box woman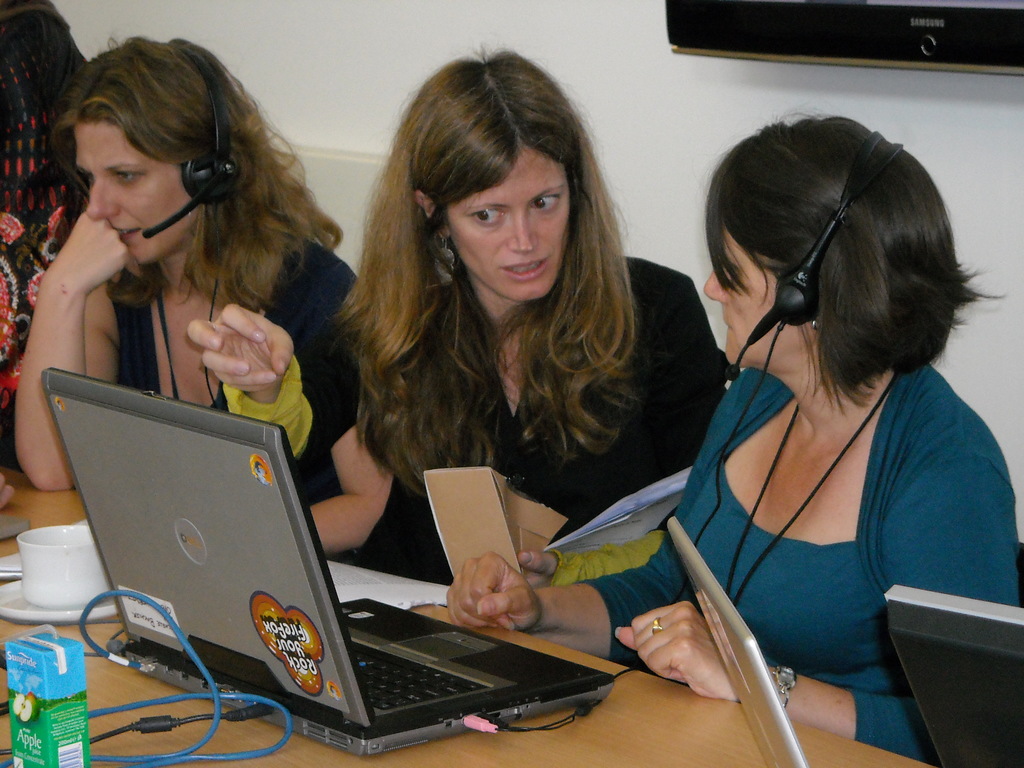
crop(14, 24, 397, 558)
